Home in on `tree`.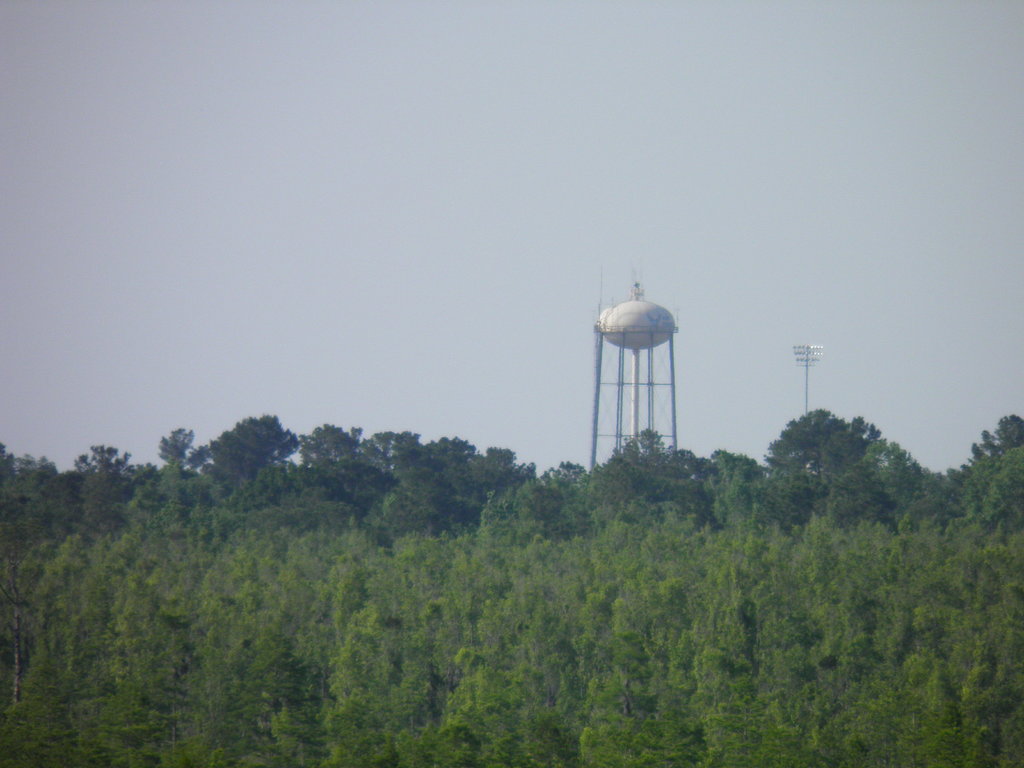
Homed in at [481,445,526,516].
